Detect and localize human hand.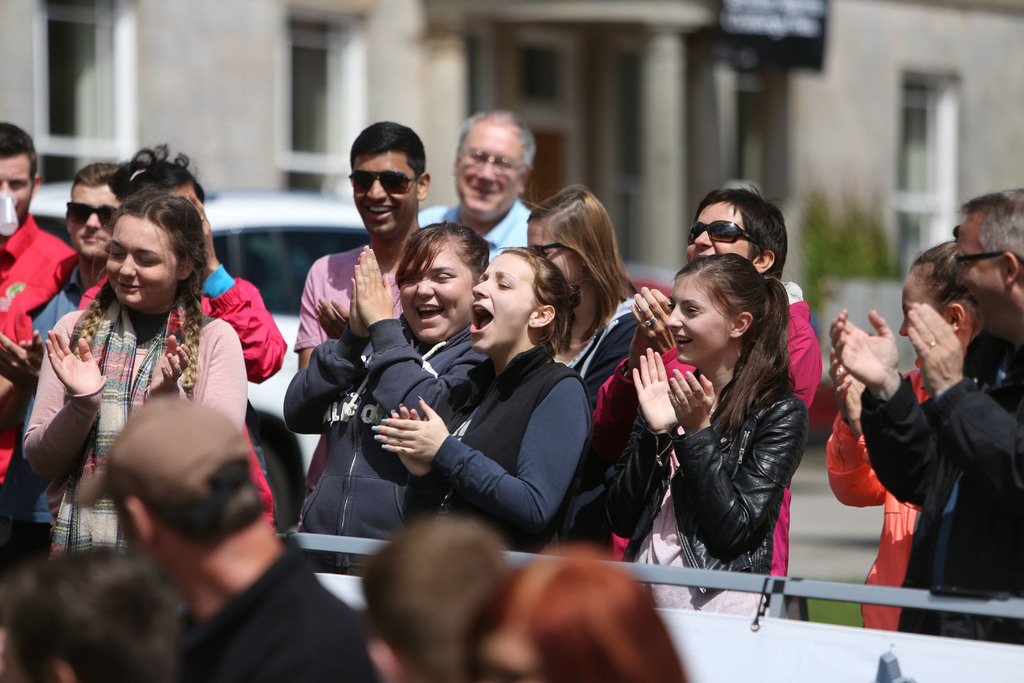
Localized at 387 398 436 481.
